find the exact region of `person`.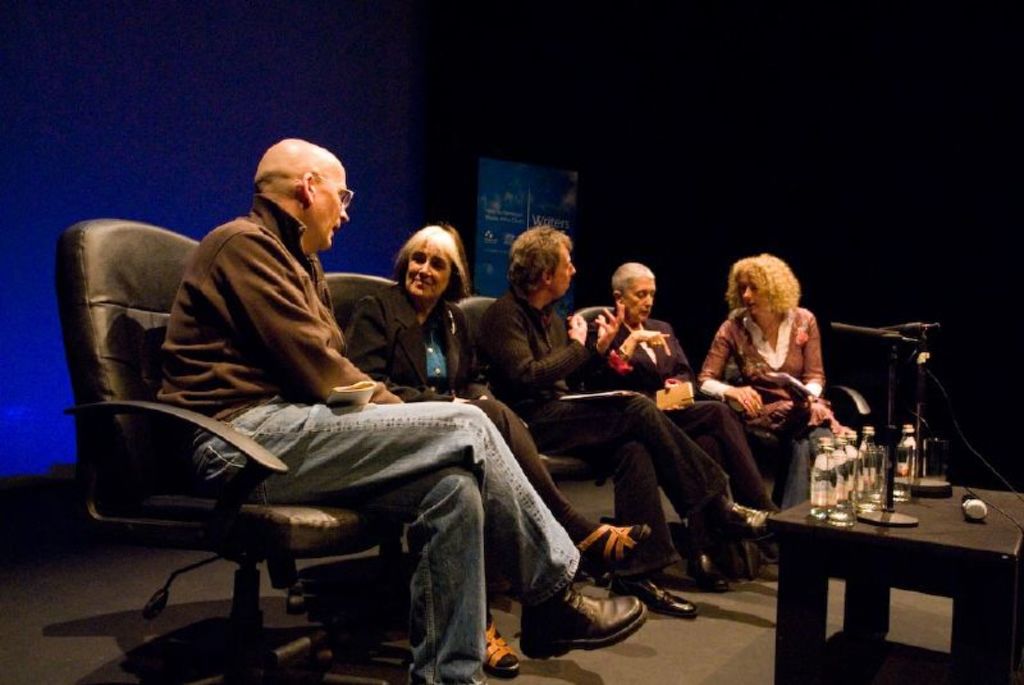
Exact region: <box>588,248,676,452</box>.
